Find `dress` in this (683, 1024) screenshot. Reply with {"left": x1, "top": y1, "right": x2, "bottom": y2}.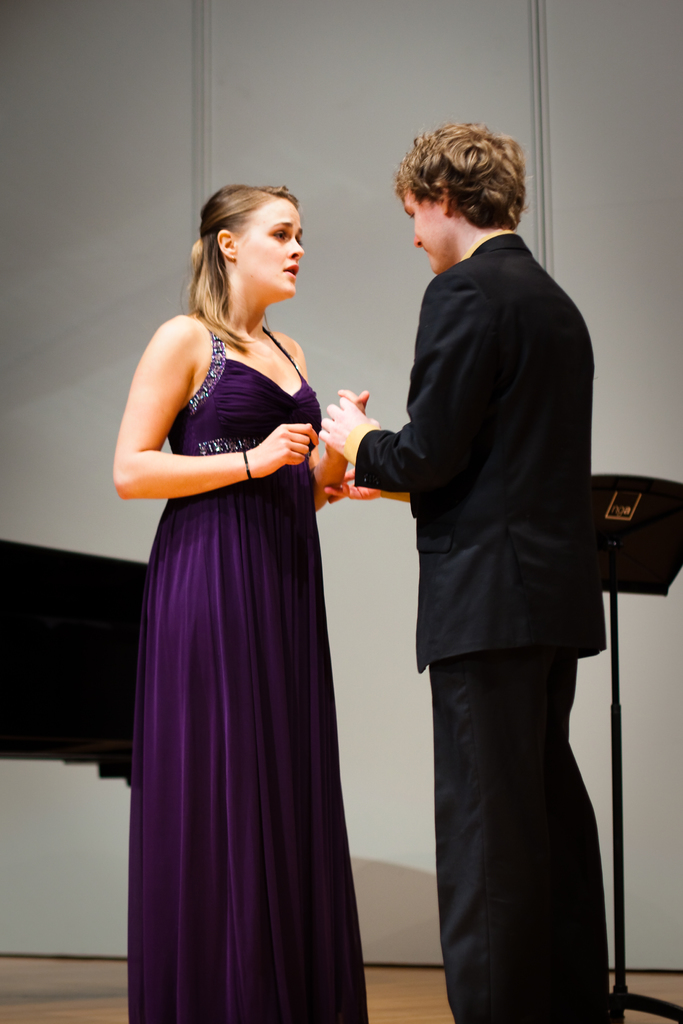
{"left": 124, "top": 326, "right": 377, "bottom": 1023}.
